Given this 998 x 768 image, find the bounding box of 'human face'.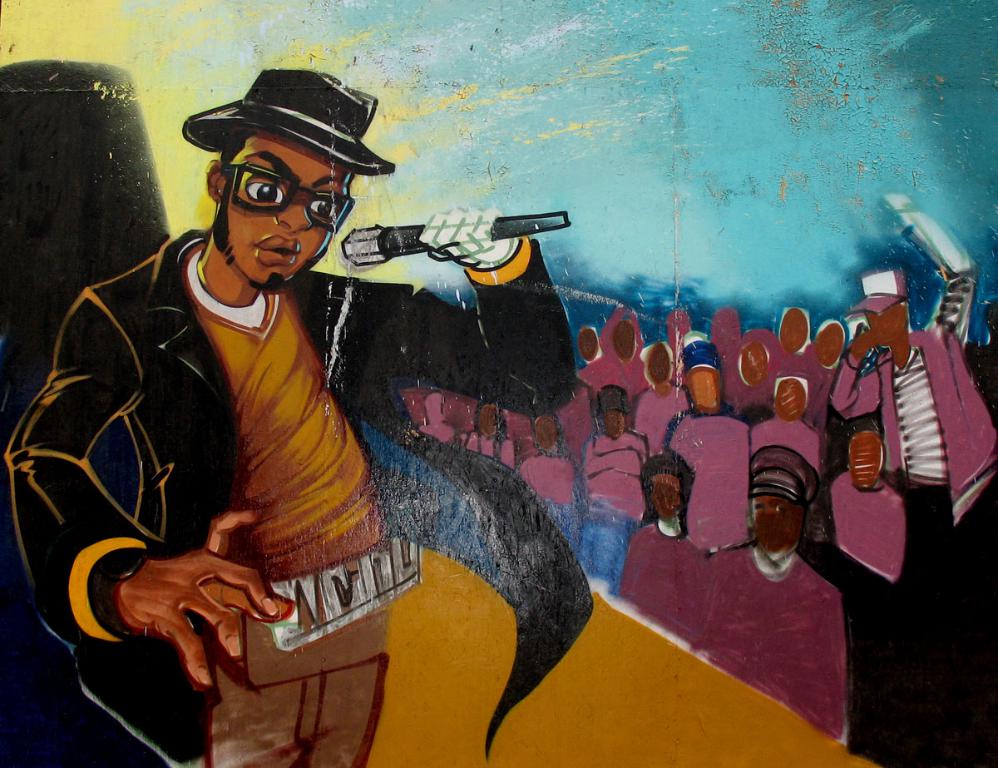
crop(748, 494, 803, 552).
